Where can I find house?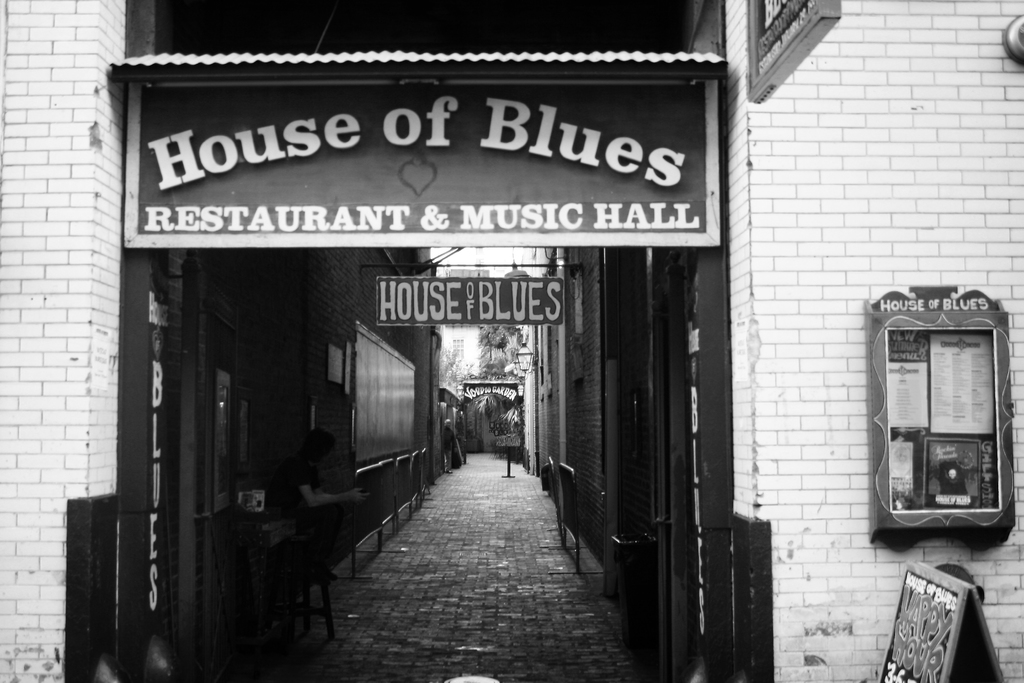
You can find it at x1=422, y1=242, x2=555, y2=462.
